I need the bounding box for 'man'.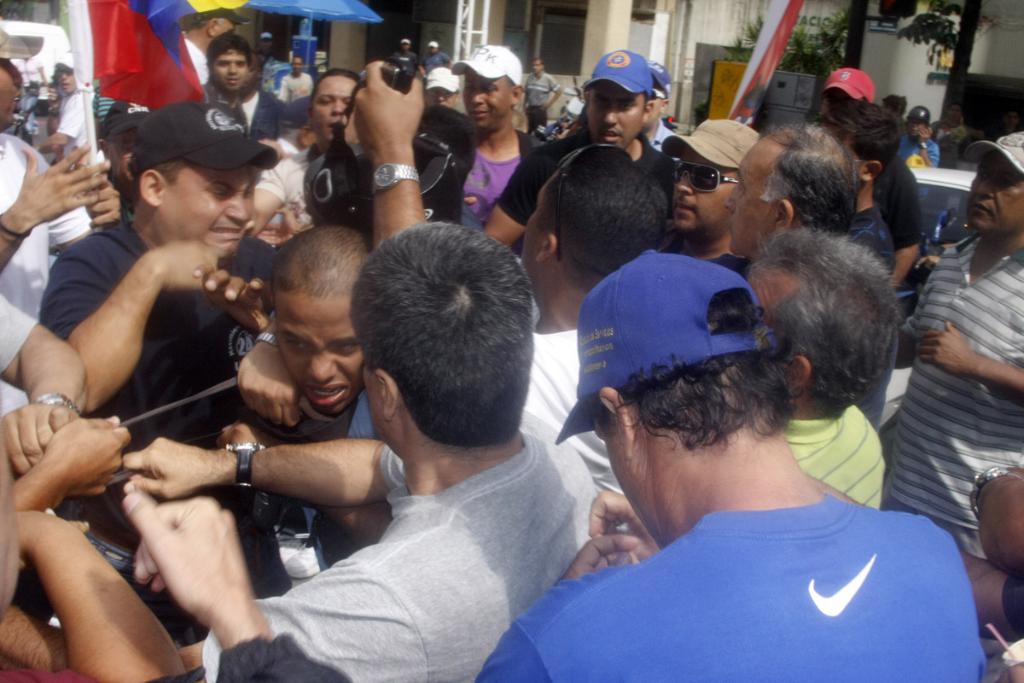
Here it is: crop(182, 38, 250, 137).
